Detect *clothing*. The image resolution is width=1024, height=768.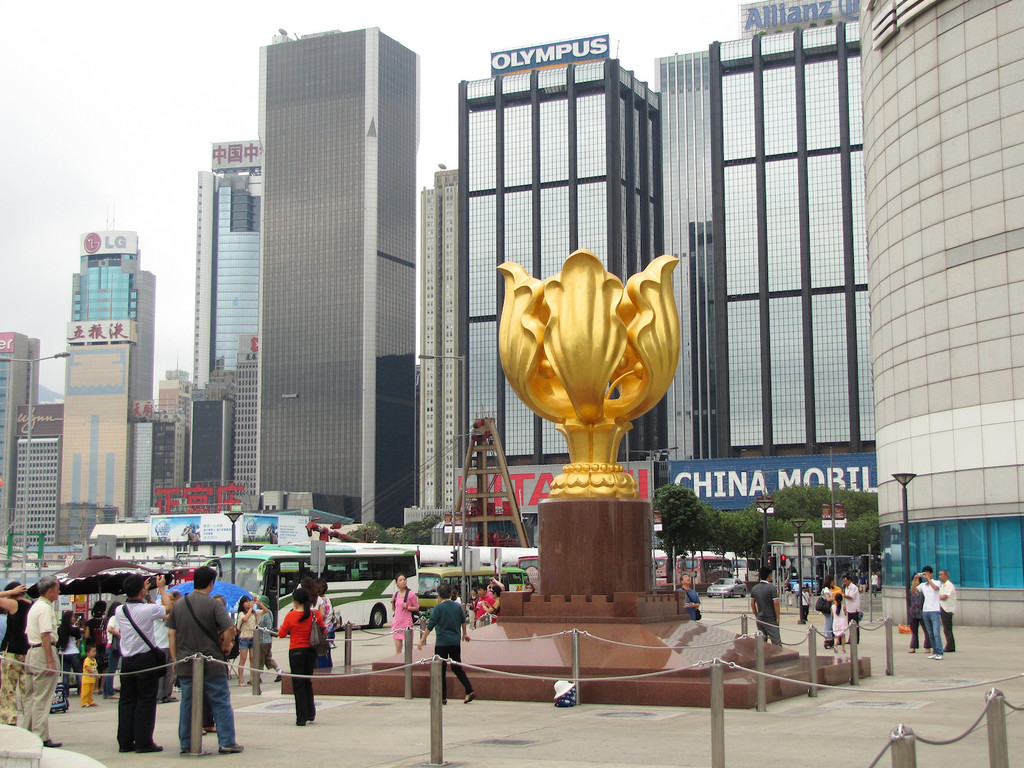
<box>677,589,698,618</box>.
